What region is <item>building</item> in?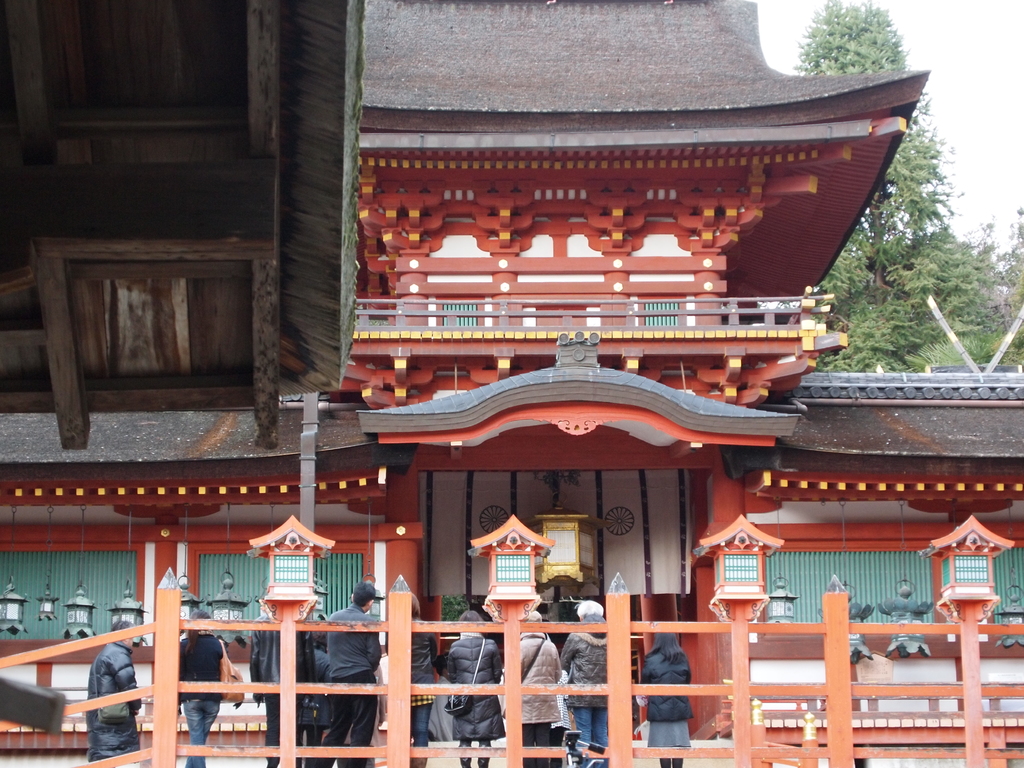
region(0, 0, 1023, 767).
